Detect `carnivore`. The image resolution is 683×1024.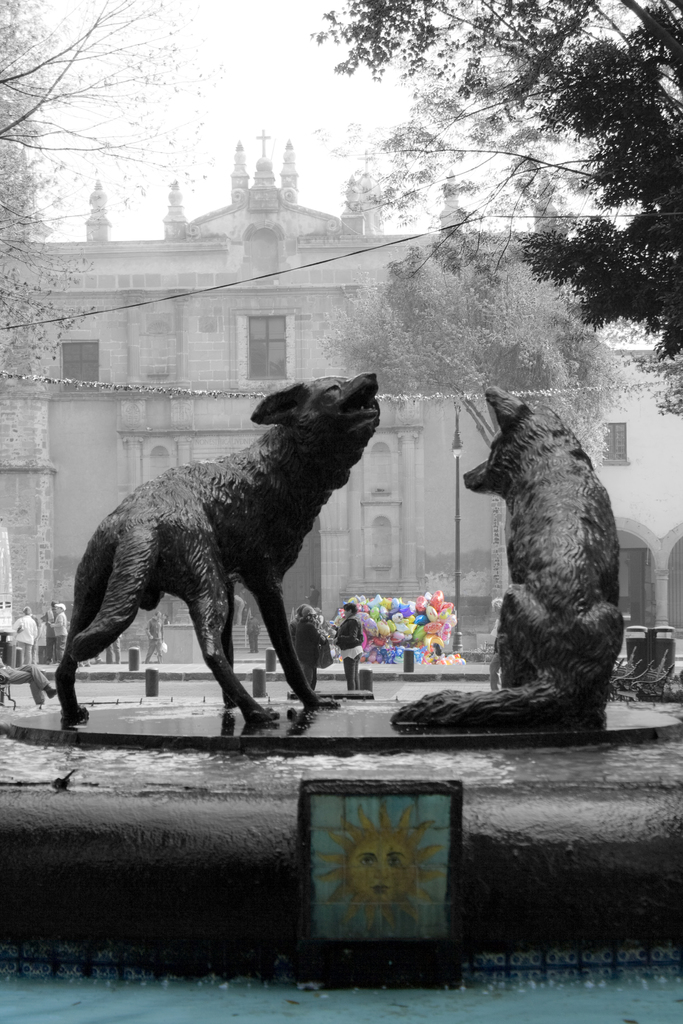
296:602:334:693.
